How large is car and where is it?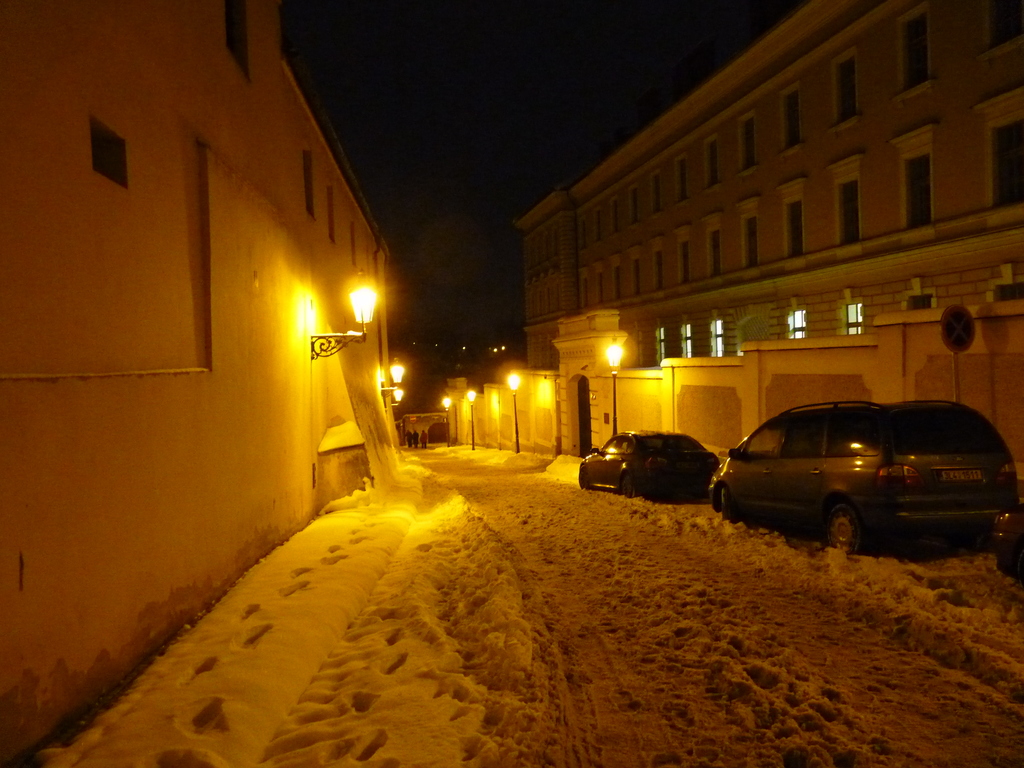
Bounding box: l=580, t=428, r=715, b=497.
